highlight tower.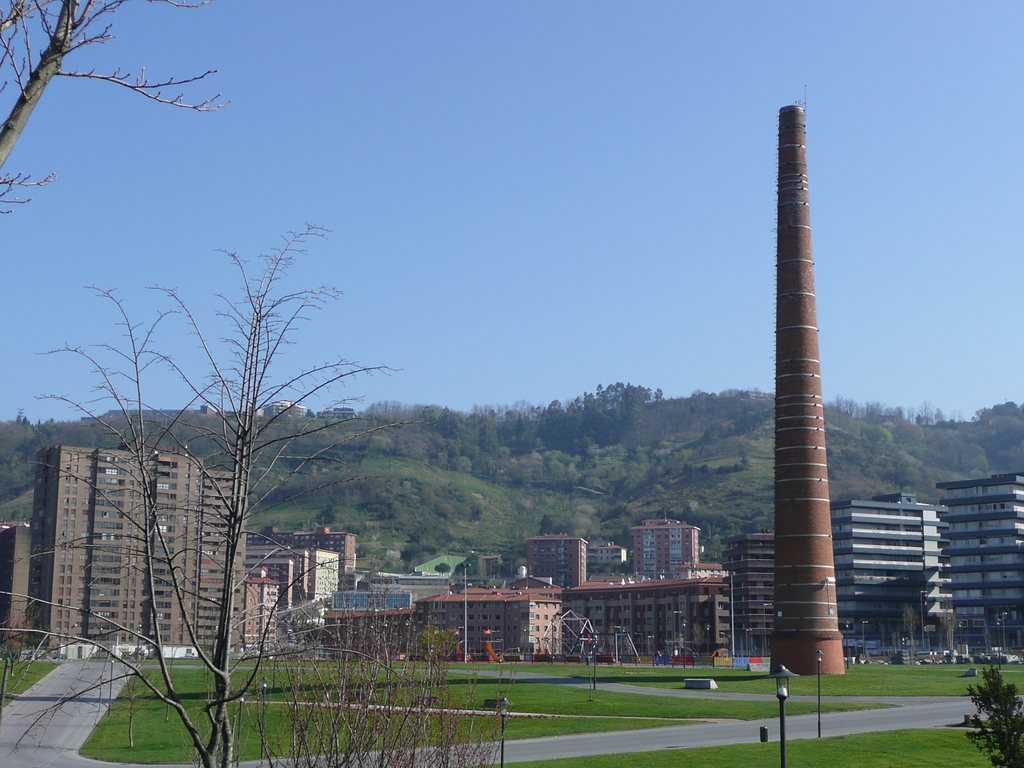
Highlighted region: l=230, t=580, r=288, b=650.
